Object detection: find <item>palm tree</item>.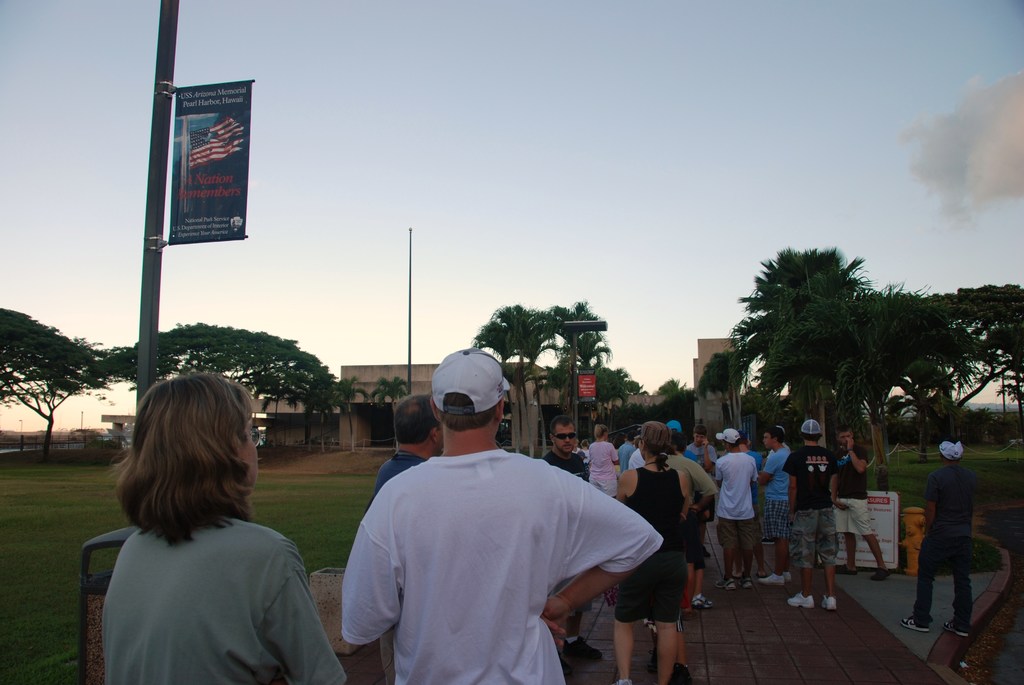
[547, 329, 612, 407].
